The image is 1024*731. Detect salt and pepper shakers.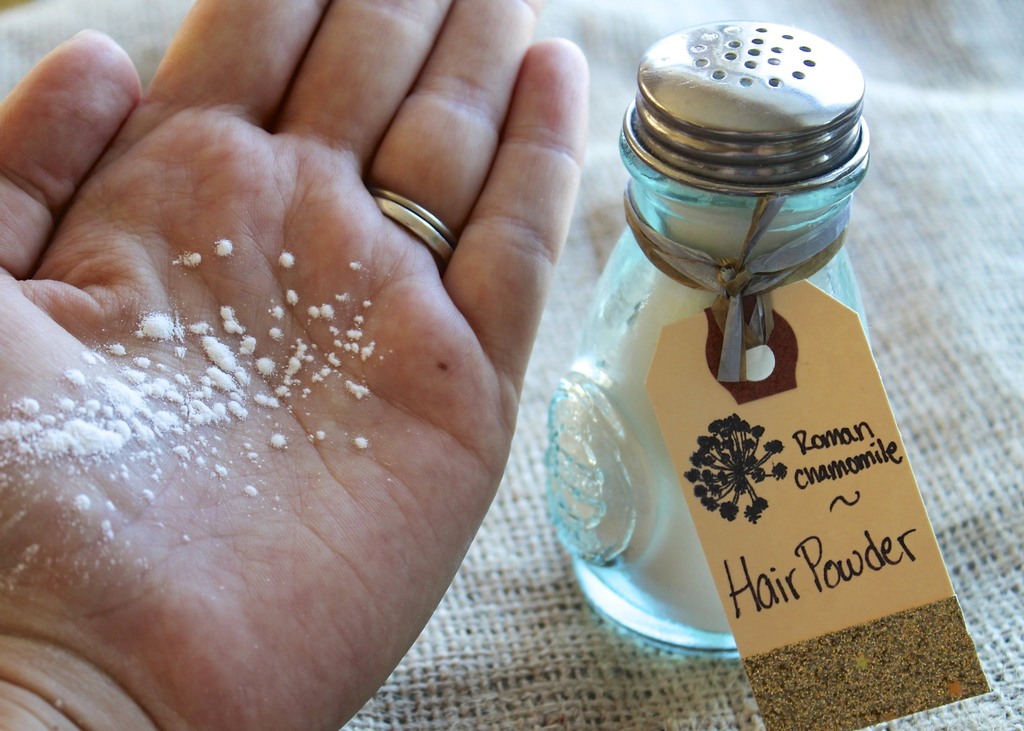
Detection: (left=543, top=21, right=869, bottom=655).
